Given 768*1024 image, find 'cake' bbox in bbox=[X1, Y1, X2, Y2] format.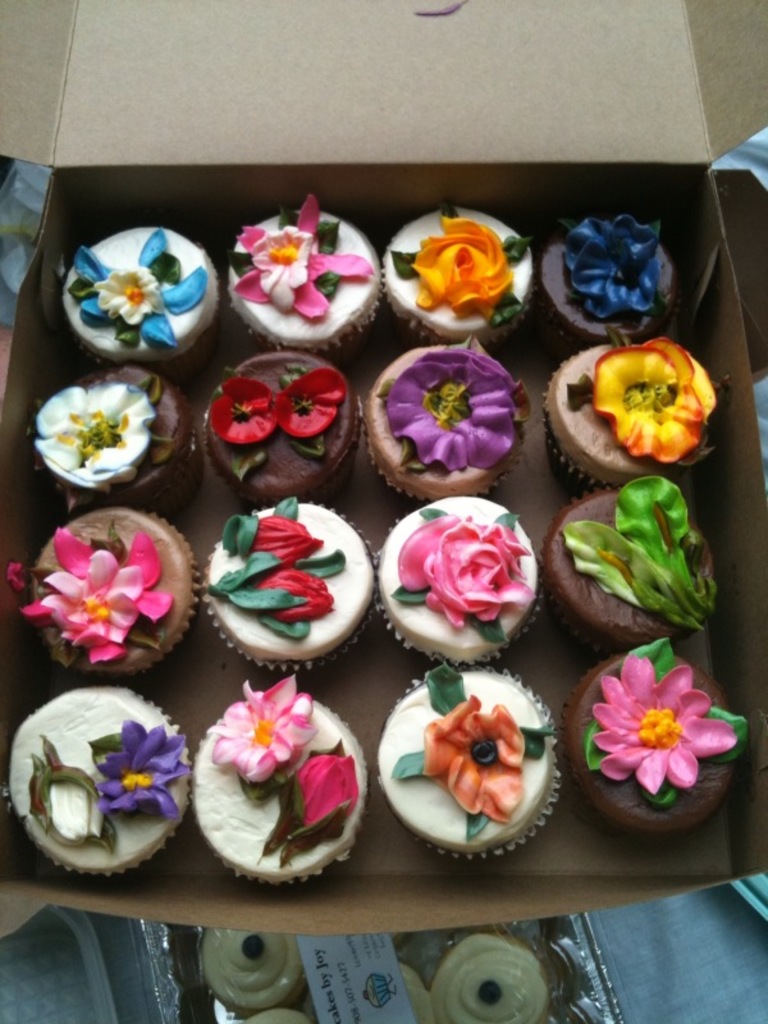
bbox=[535, 207, 682, 343].
